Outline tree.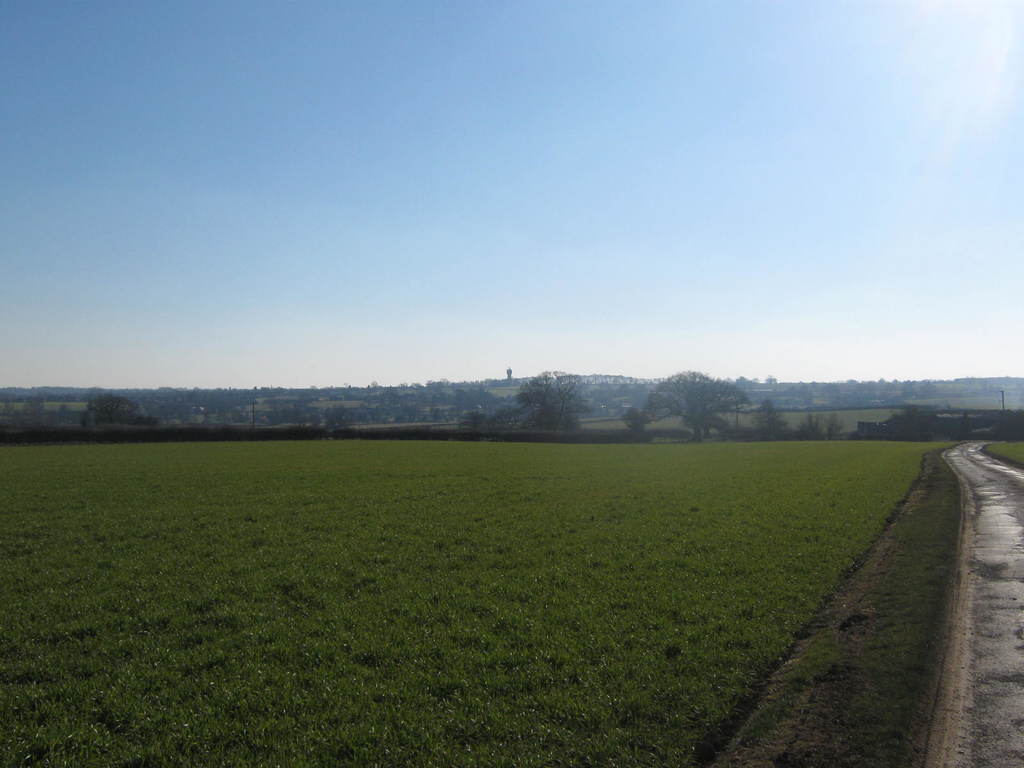
Outline: [463, 366, 590, 436].
